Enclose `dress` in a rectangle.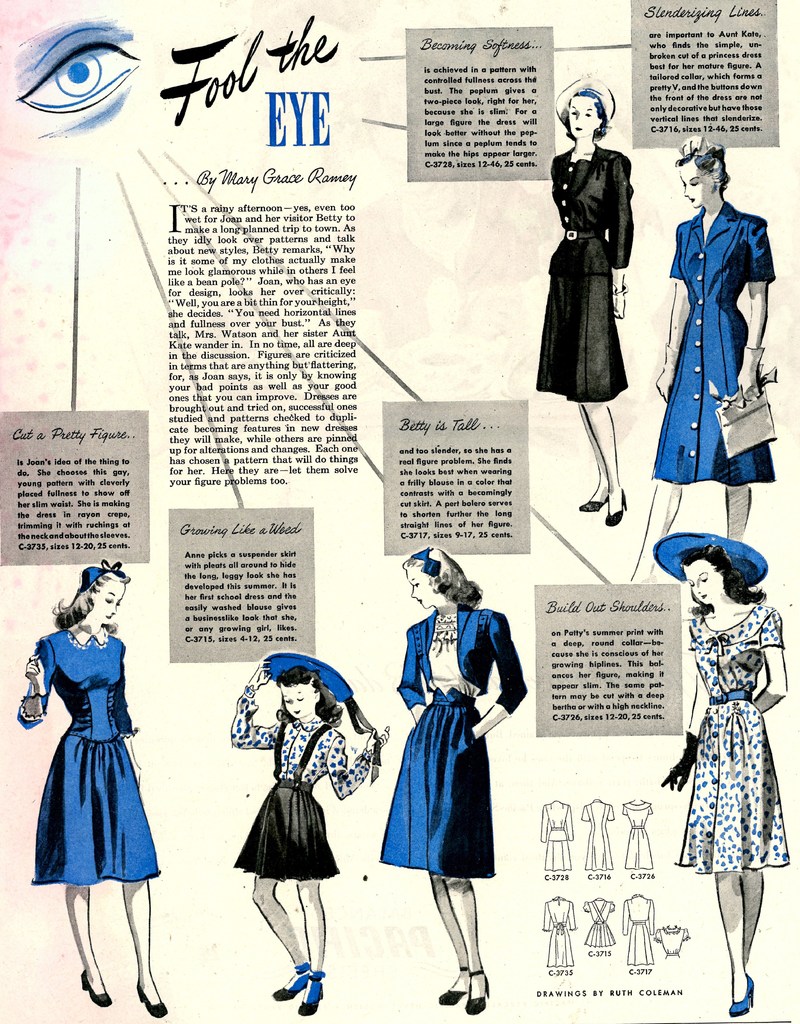
crop(620, 798, 655, 872).
